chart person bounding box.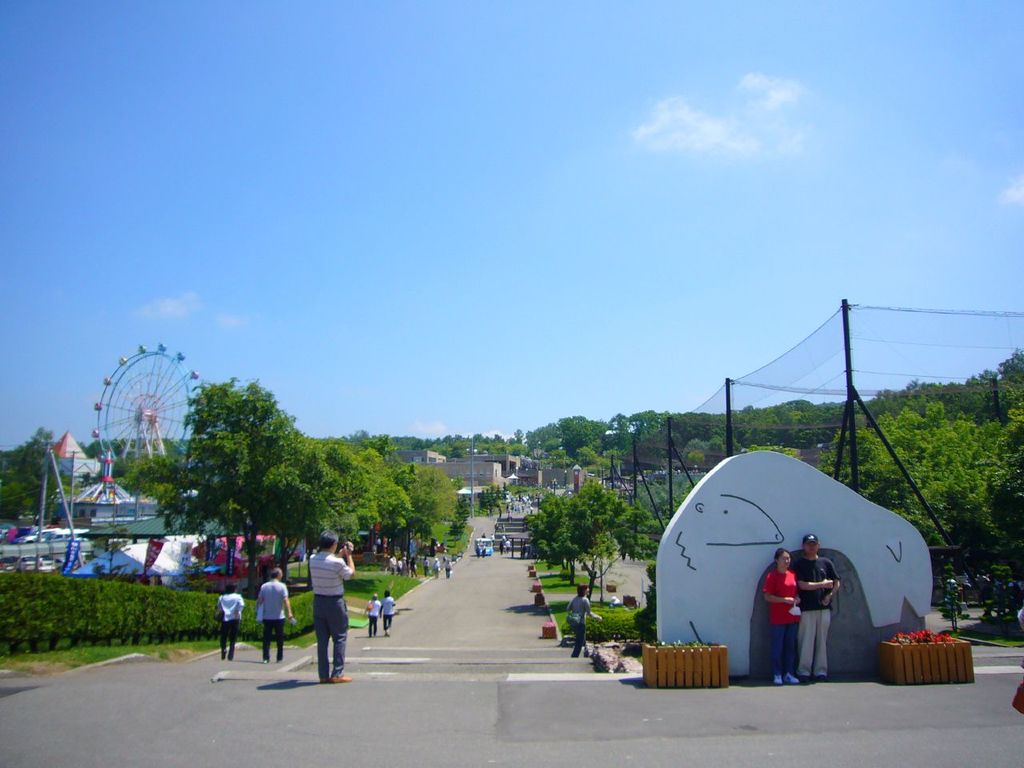
Charted: l=791, t=534, r=843, b=682.
